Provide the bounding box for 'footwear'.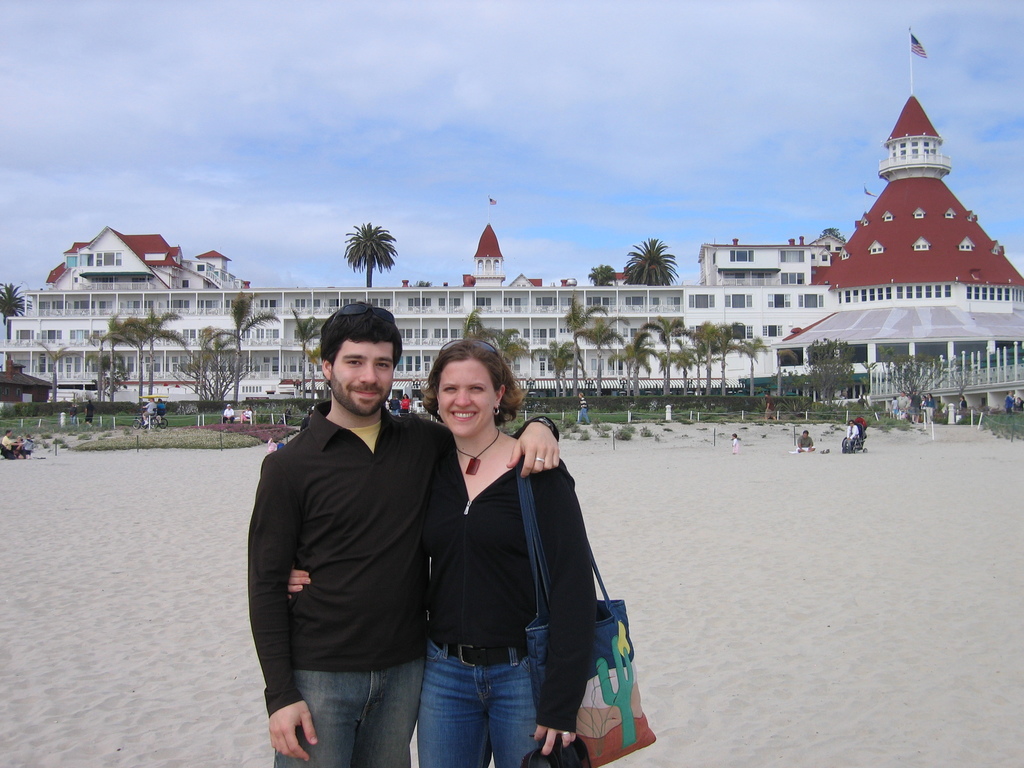
<box>520,733,555,767</box>.
